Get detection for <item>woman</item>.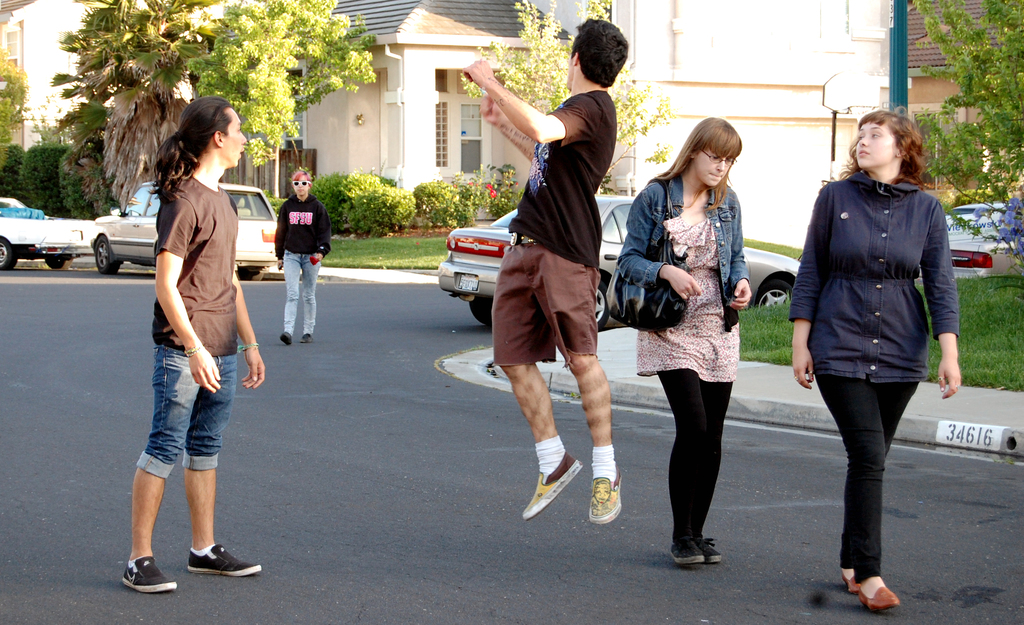
Detection: Rect(635, 104, 767, 558).
